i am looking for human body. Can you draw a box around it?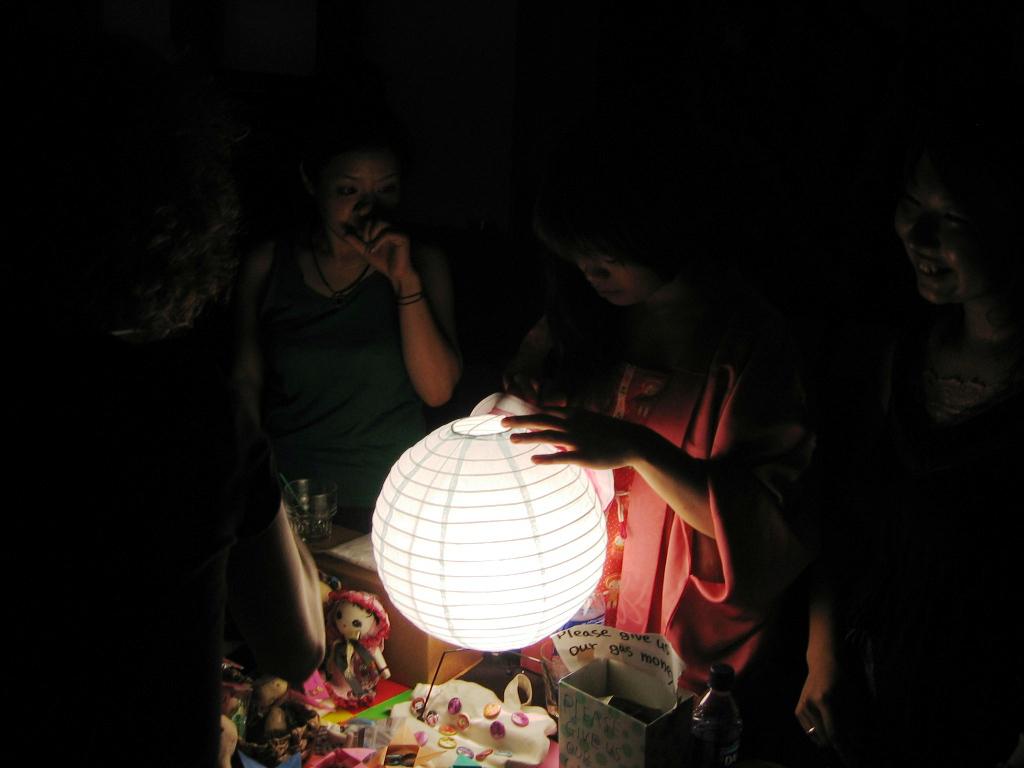
Sure, the bounding box is 491 109 827 767.
